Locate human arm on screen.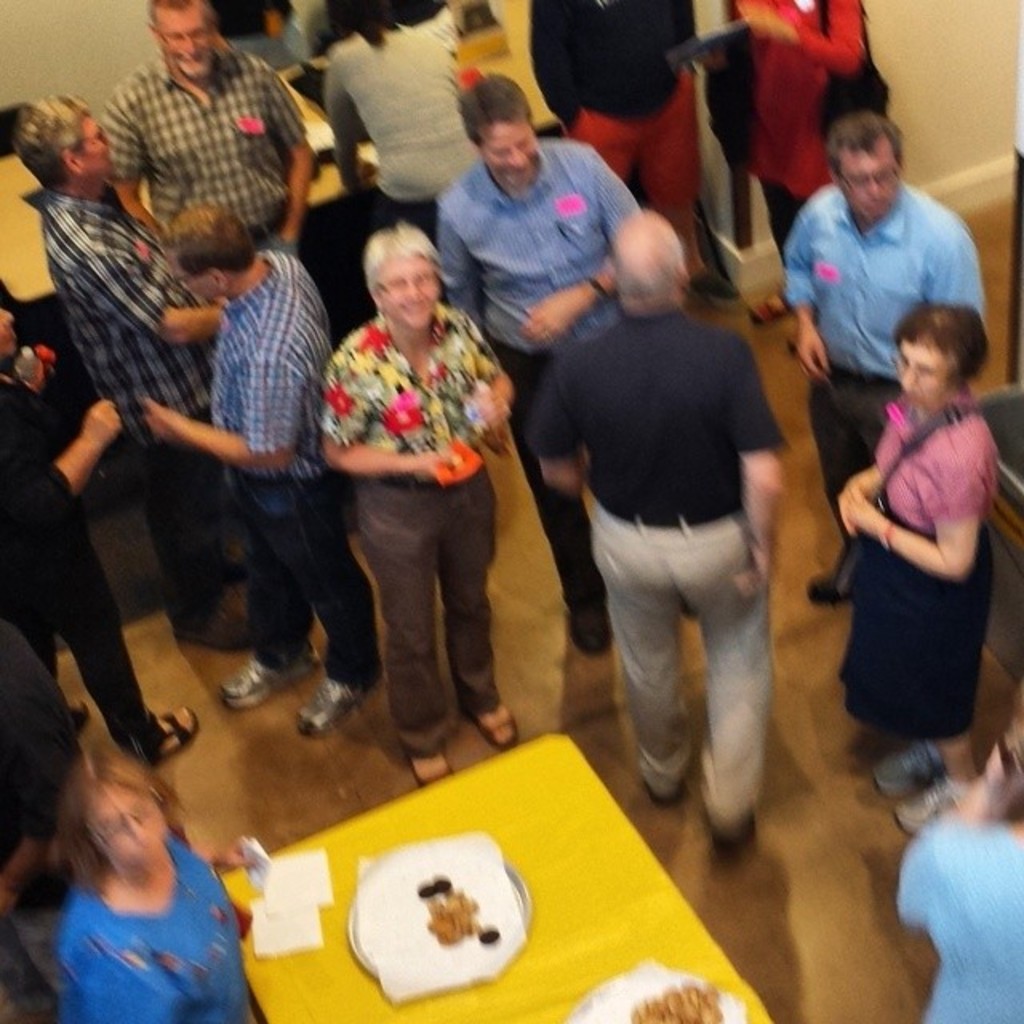
On screen at (728,338,787,598).
